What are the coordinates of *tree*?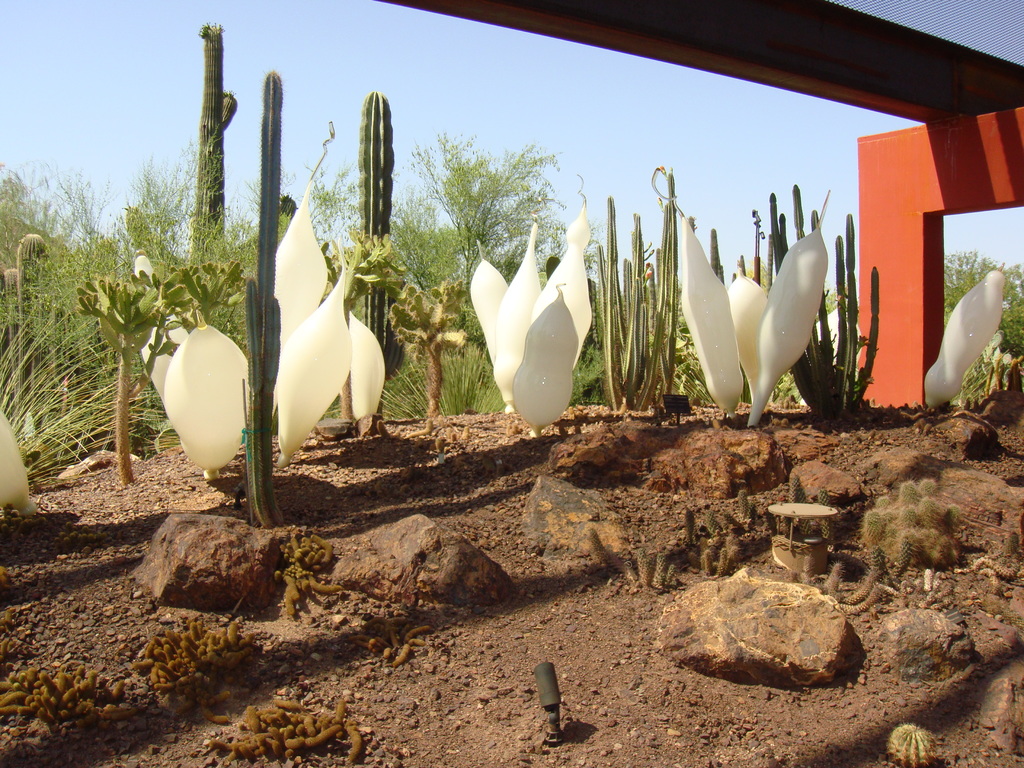
BBox(193, 23, 236, 260).
